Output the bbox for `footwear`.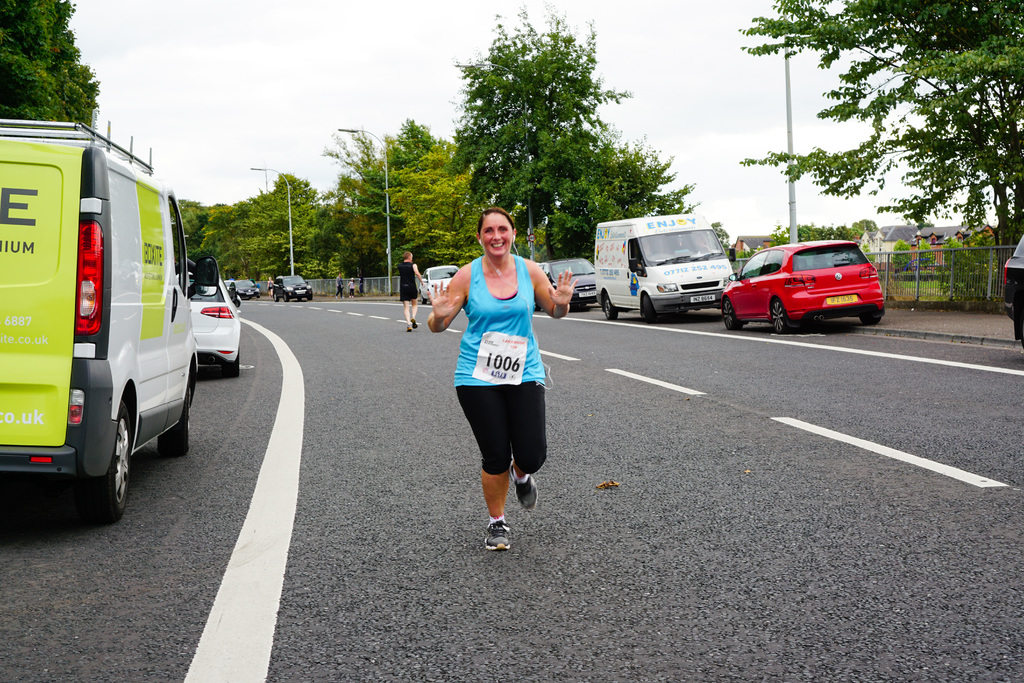
box(405, 321, 412, 332).
